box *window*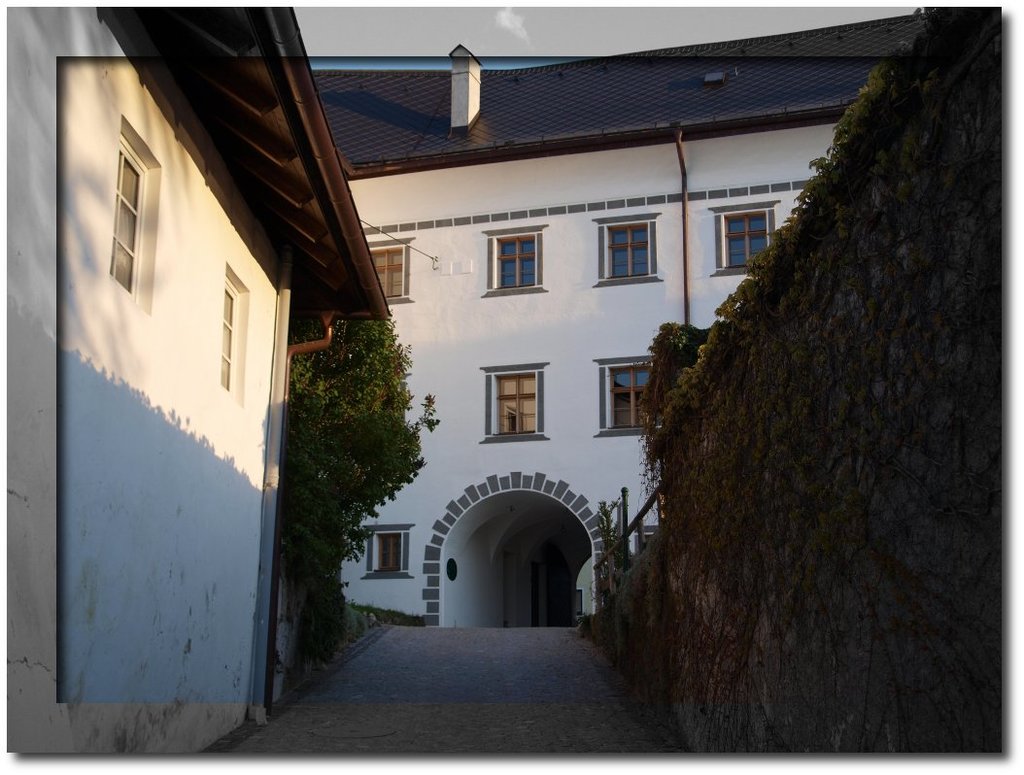
Rect(634, 525, 662, 556)
